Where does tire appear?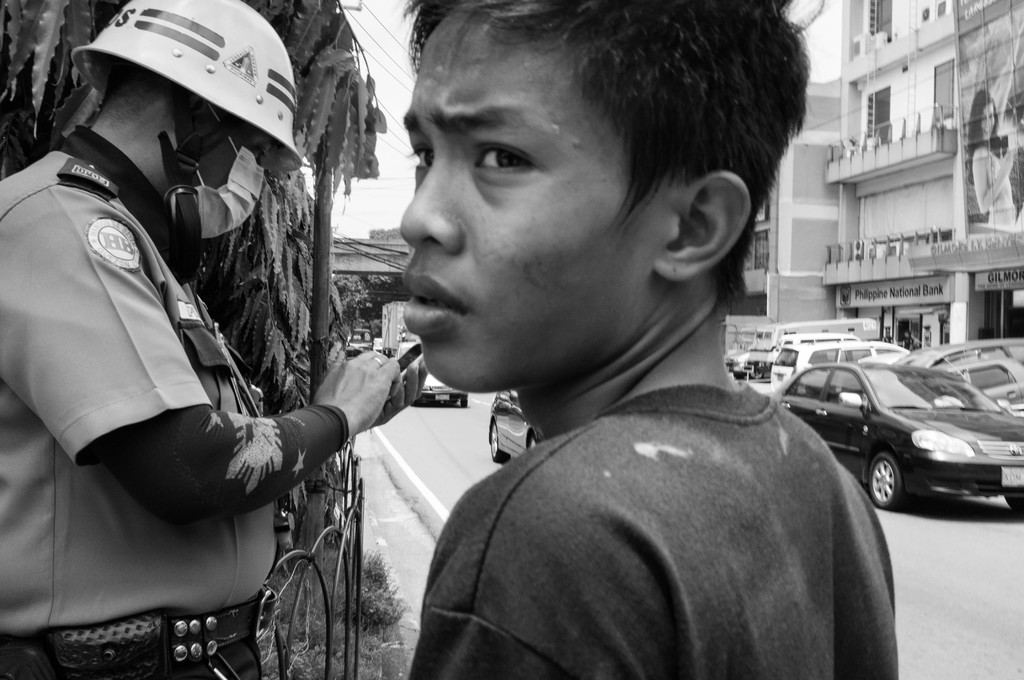
Appears at bbox=[451, 393, 460, 401].
